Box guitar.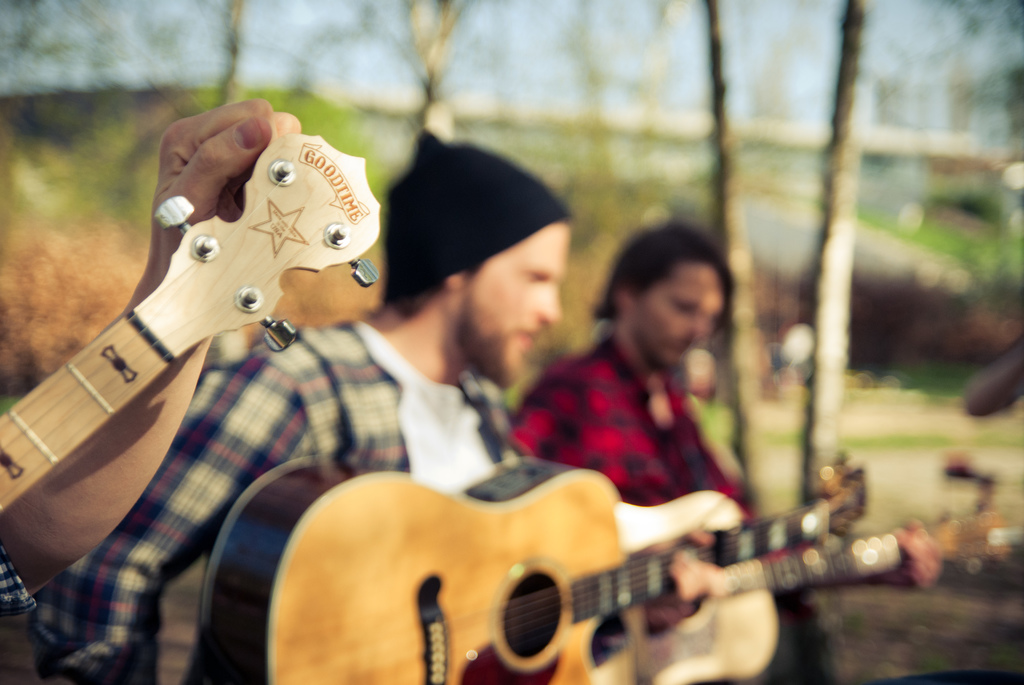
detection(193, 451, 1011, 684).
